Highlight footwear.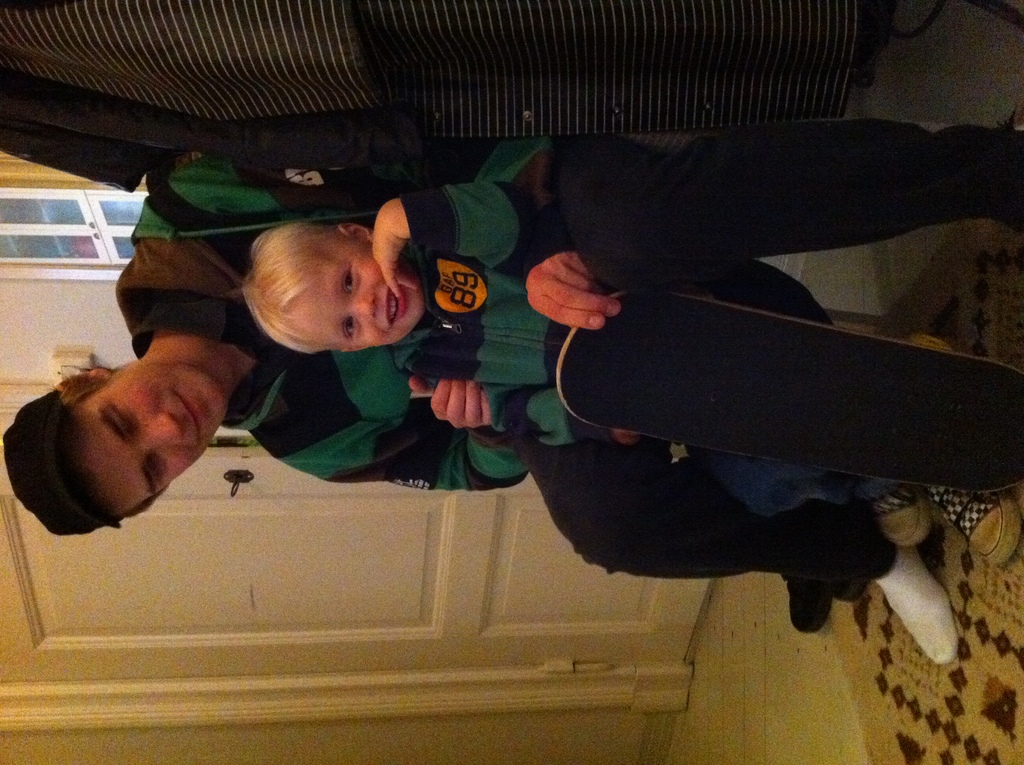
Highlighted region: [x1=923, y1=484, x2=1023, y2=569].
